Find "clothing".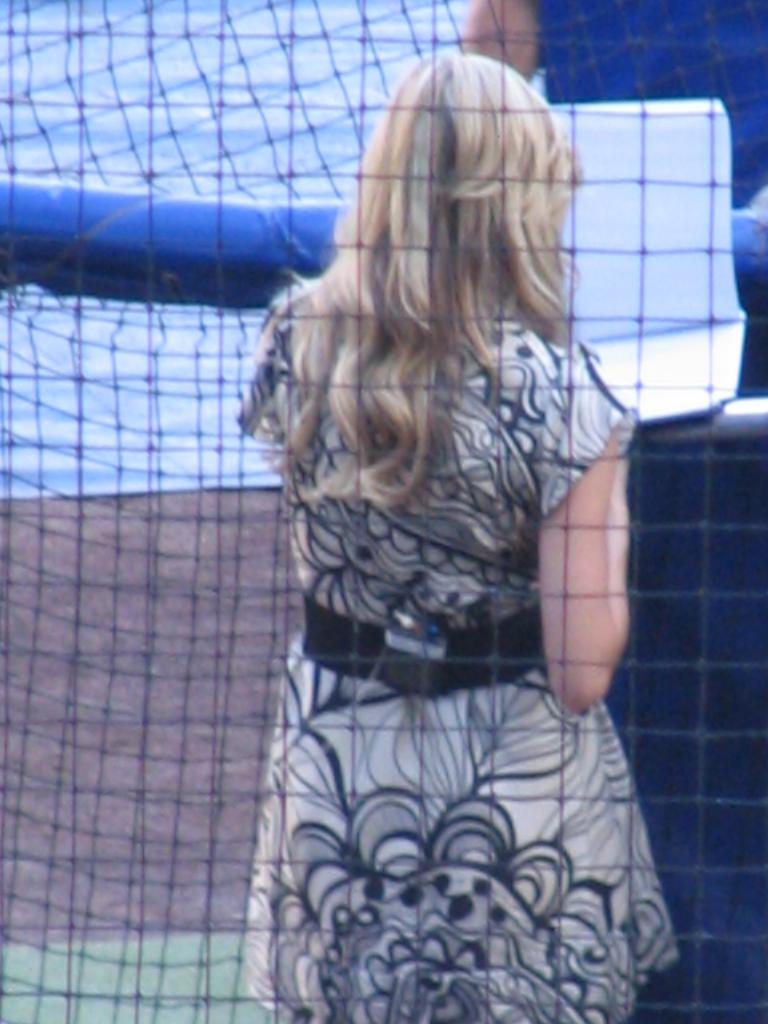
box(223, 257, 685, 1023).
